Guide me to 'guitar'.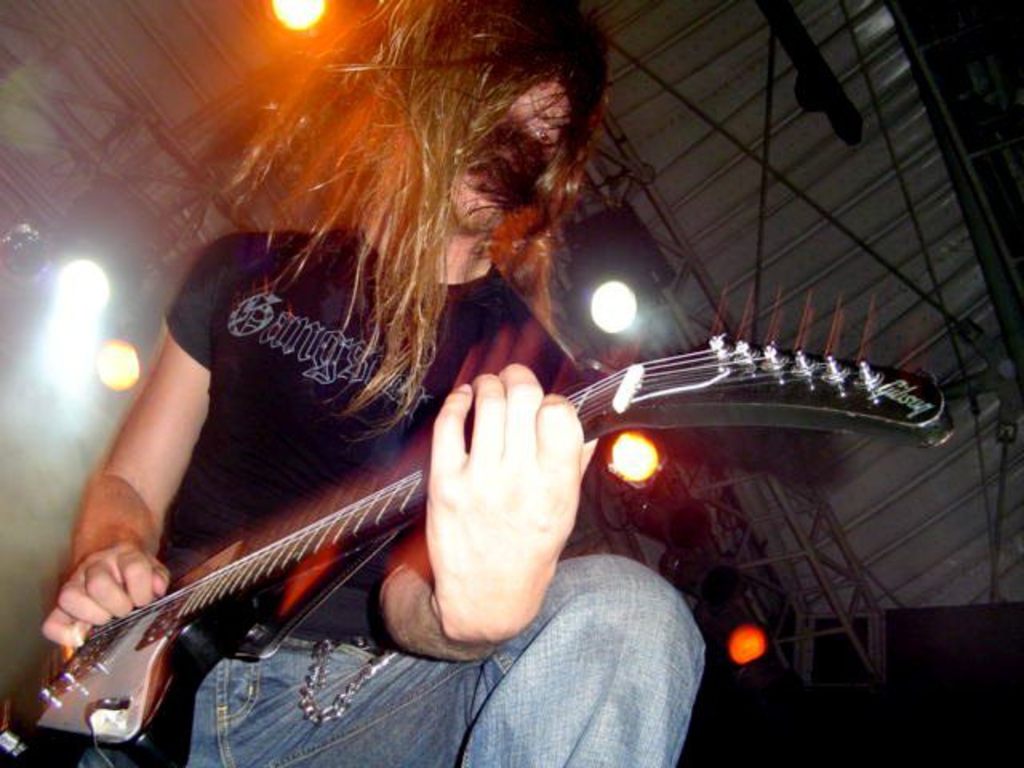
Guidance: [x1=0, y1=331, x2=957, y2=766].
